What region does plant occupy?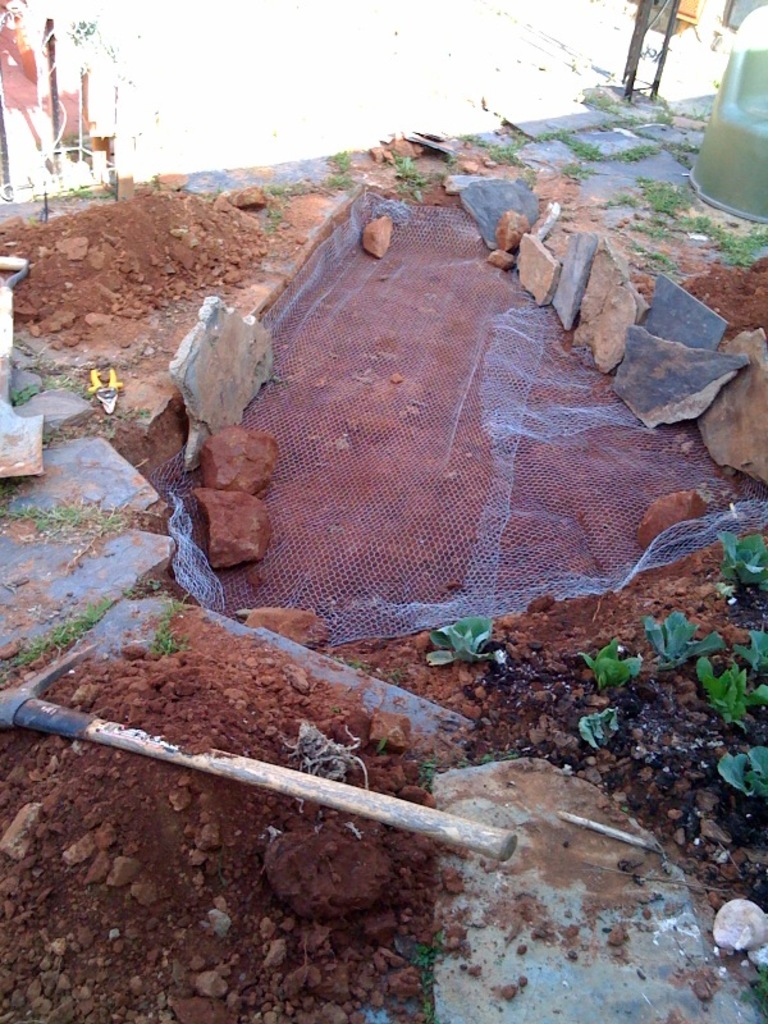
[641,200,762,264].
